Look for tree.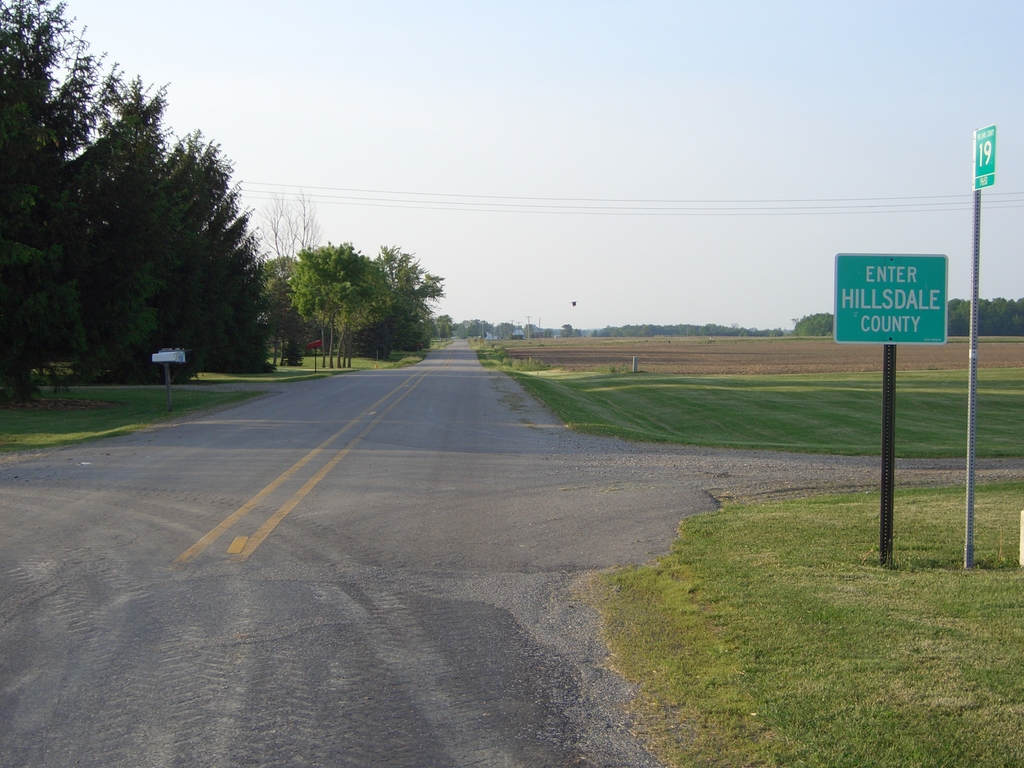
Found: (0,0,173,399).
